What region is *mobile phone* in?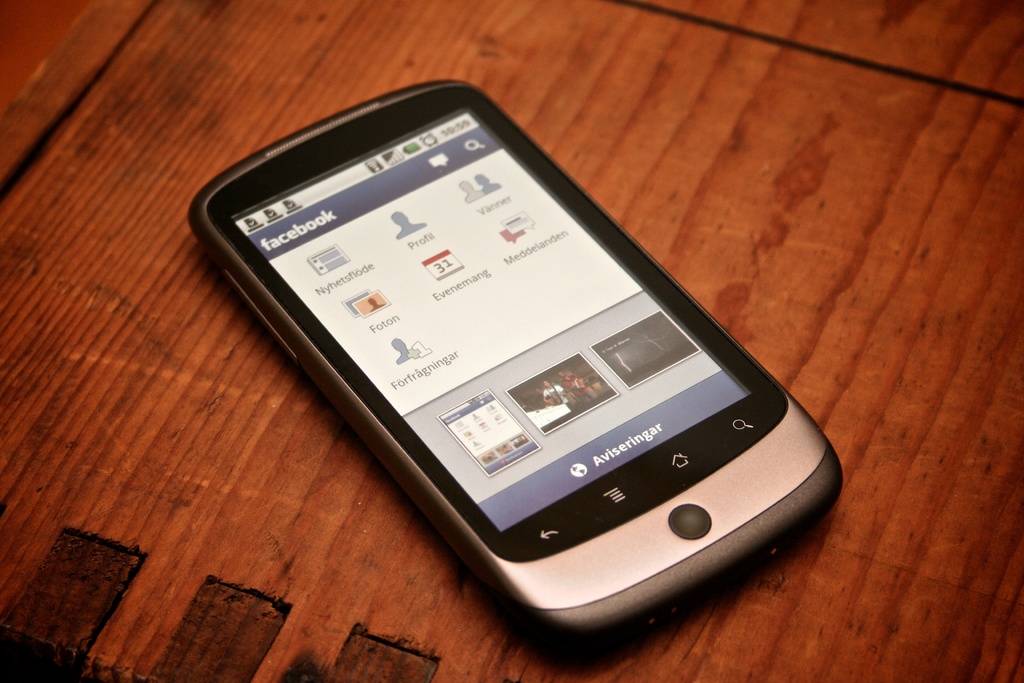
[191,63,846,634].
